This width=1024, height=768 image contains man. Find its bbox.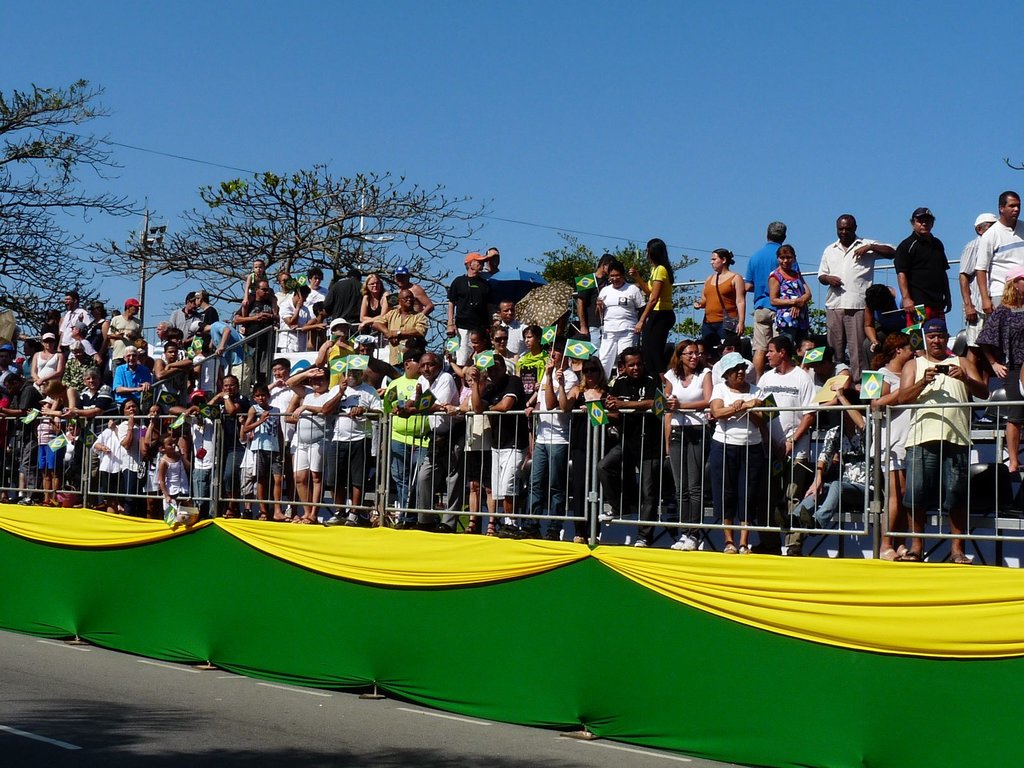
bbox=(870, 332, 924, 561).
